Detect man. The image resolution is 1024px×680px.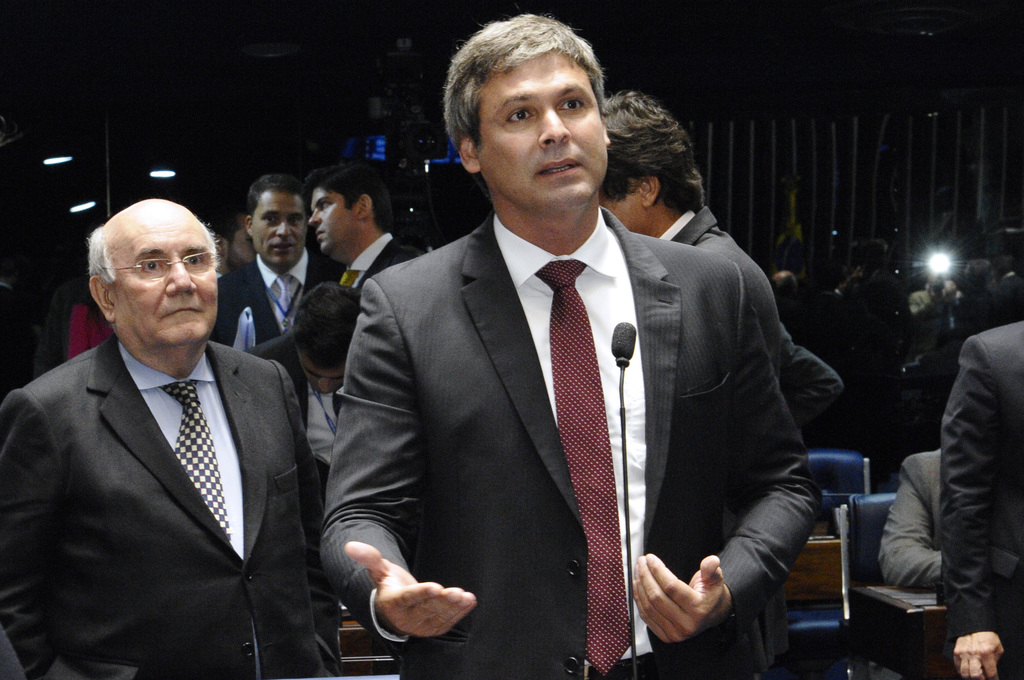
detection(211, 173, 330, 350).
